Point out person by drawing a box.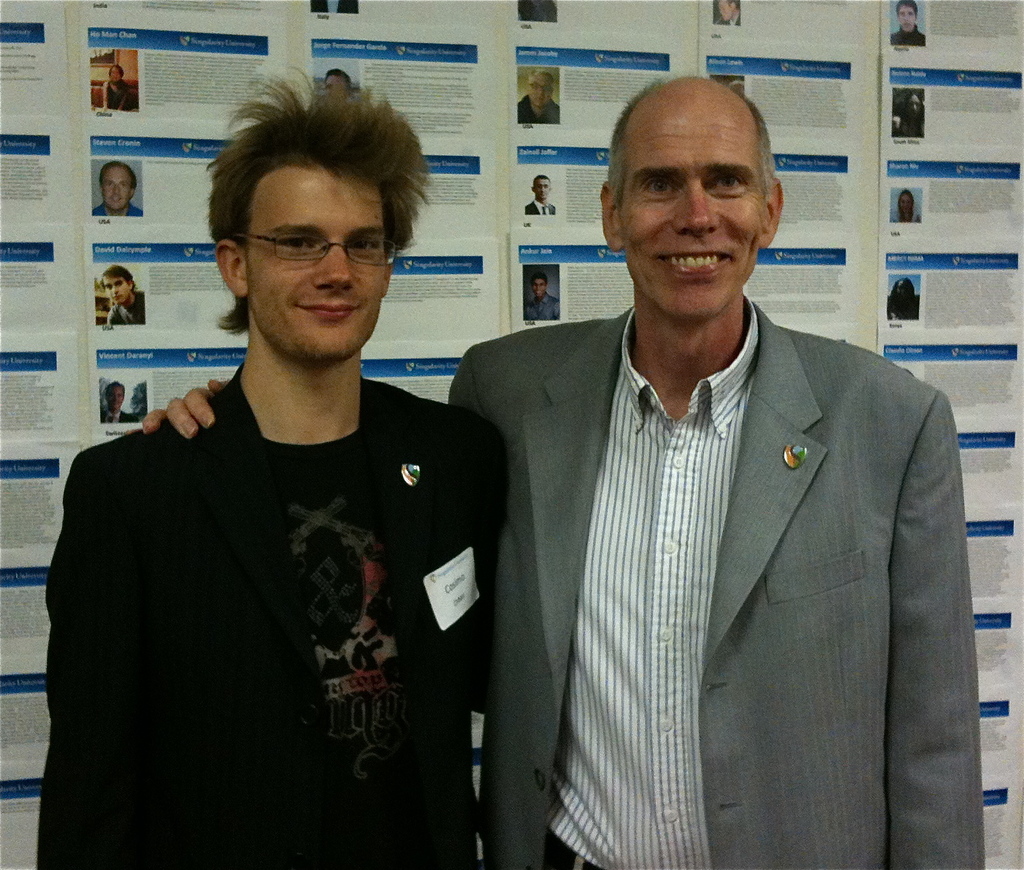
rect(888, 191, 921, 223).
